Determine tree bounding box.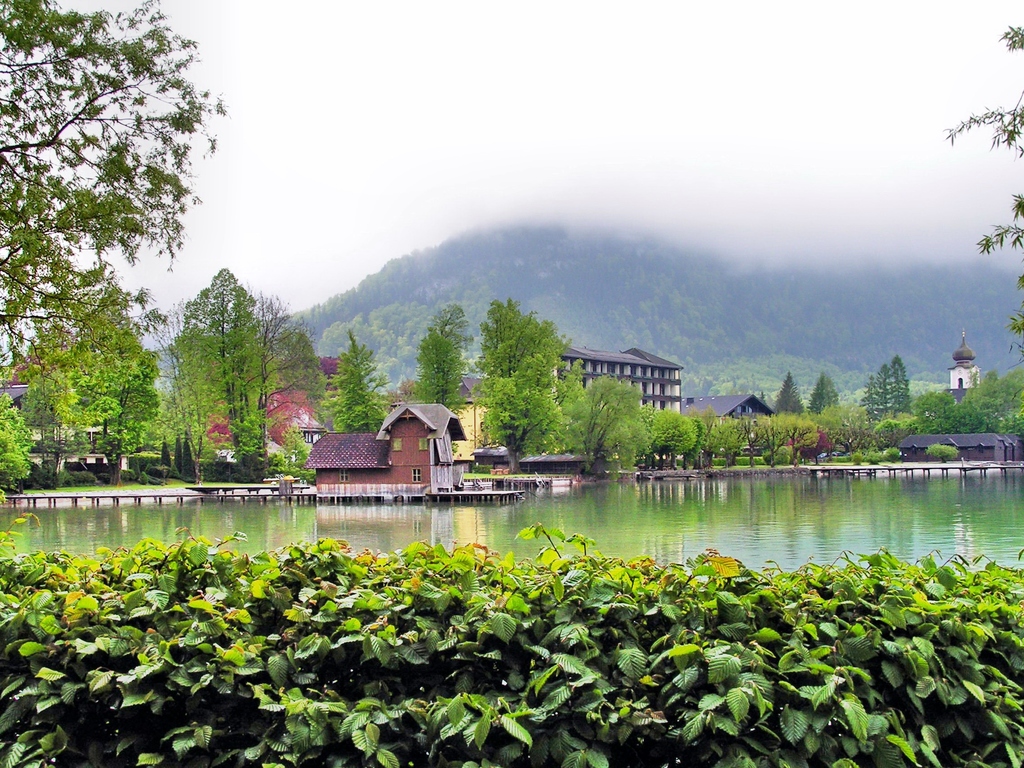
Determined: 325 328 388 436.
